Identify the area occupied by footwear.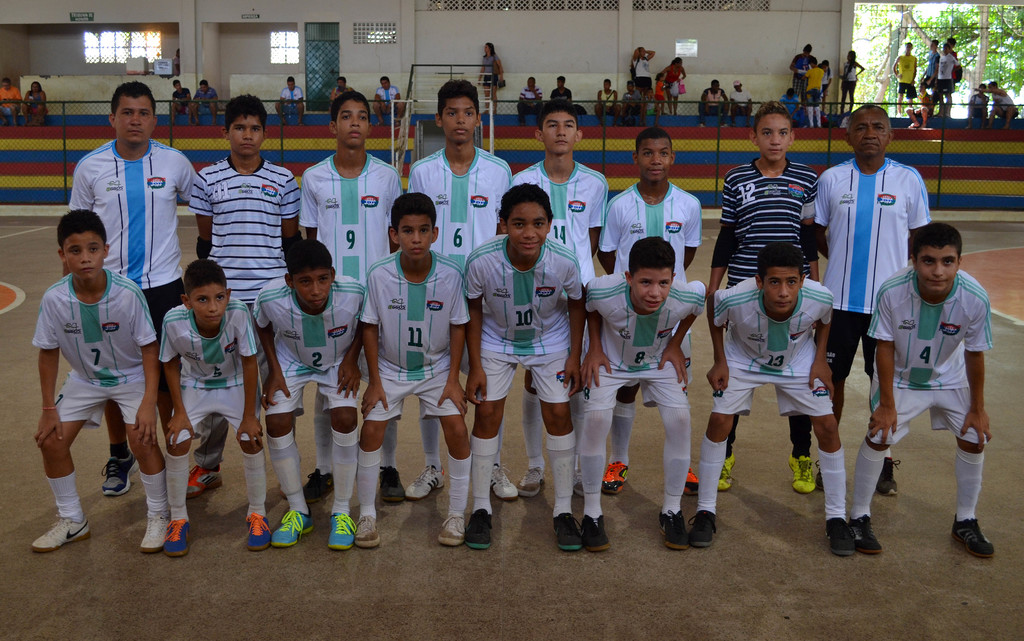
Area: bbox=(437, 511, 467, 546).
